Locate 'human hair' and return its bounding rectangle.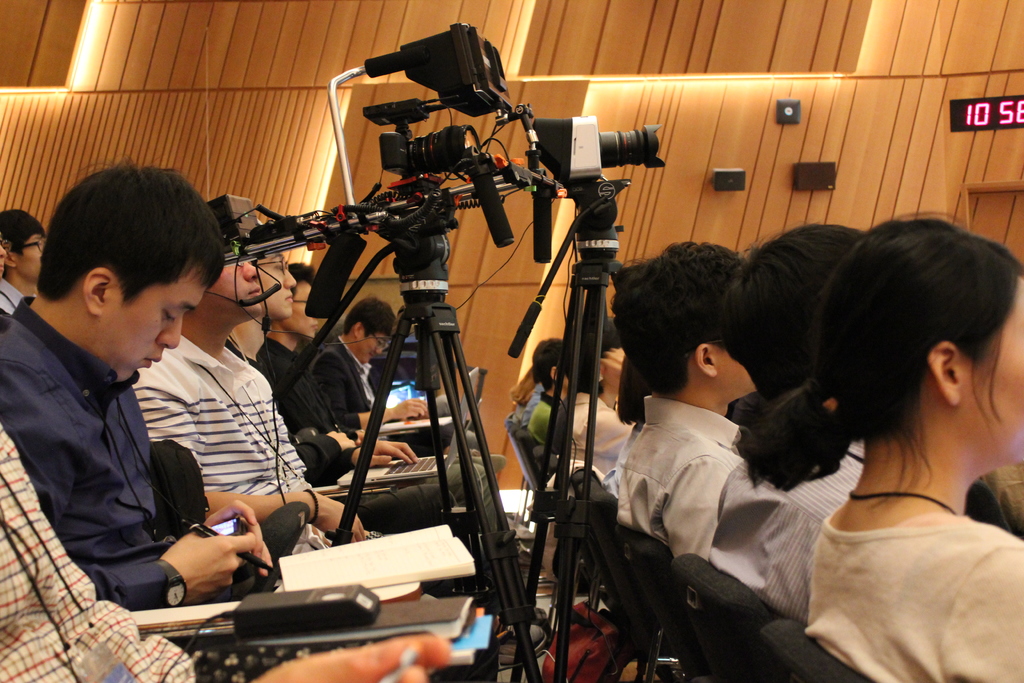
Rect(608, 235, 745, 393).
